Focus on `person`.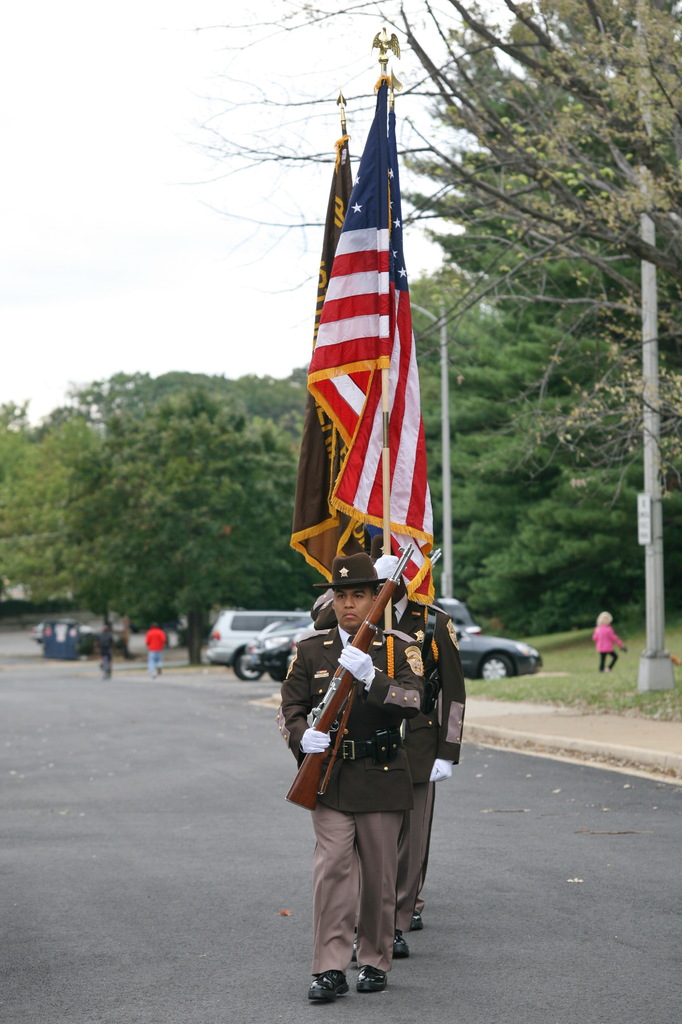
Focused at BBox(363, 548, 473, 963).
